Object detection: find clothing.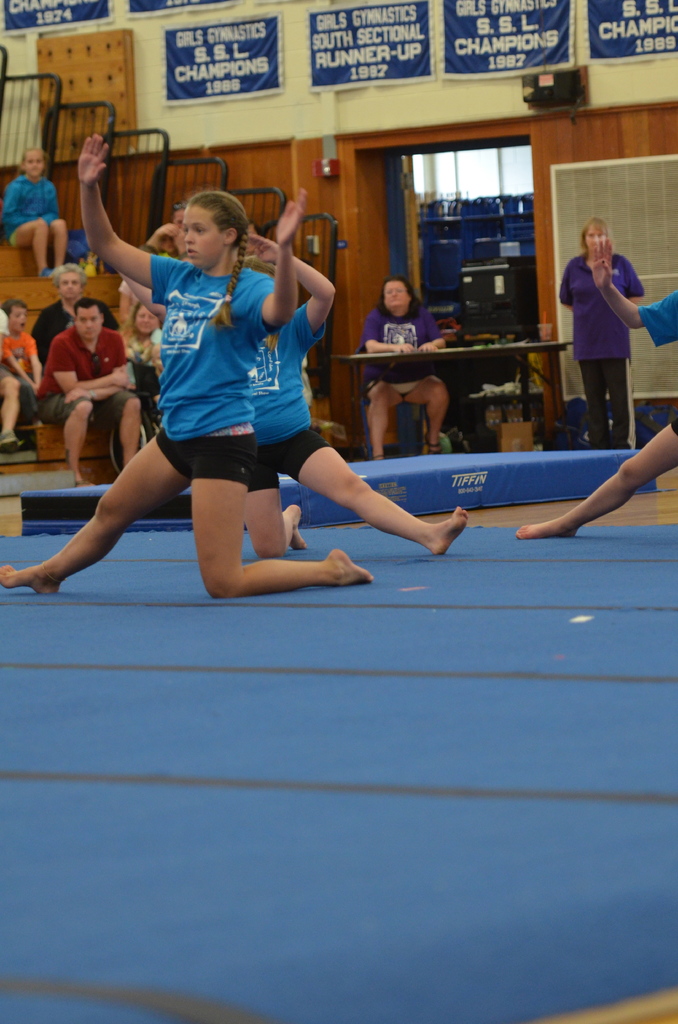
Rect(153, 255, 273, 489).
